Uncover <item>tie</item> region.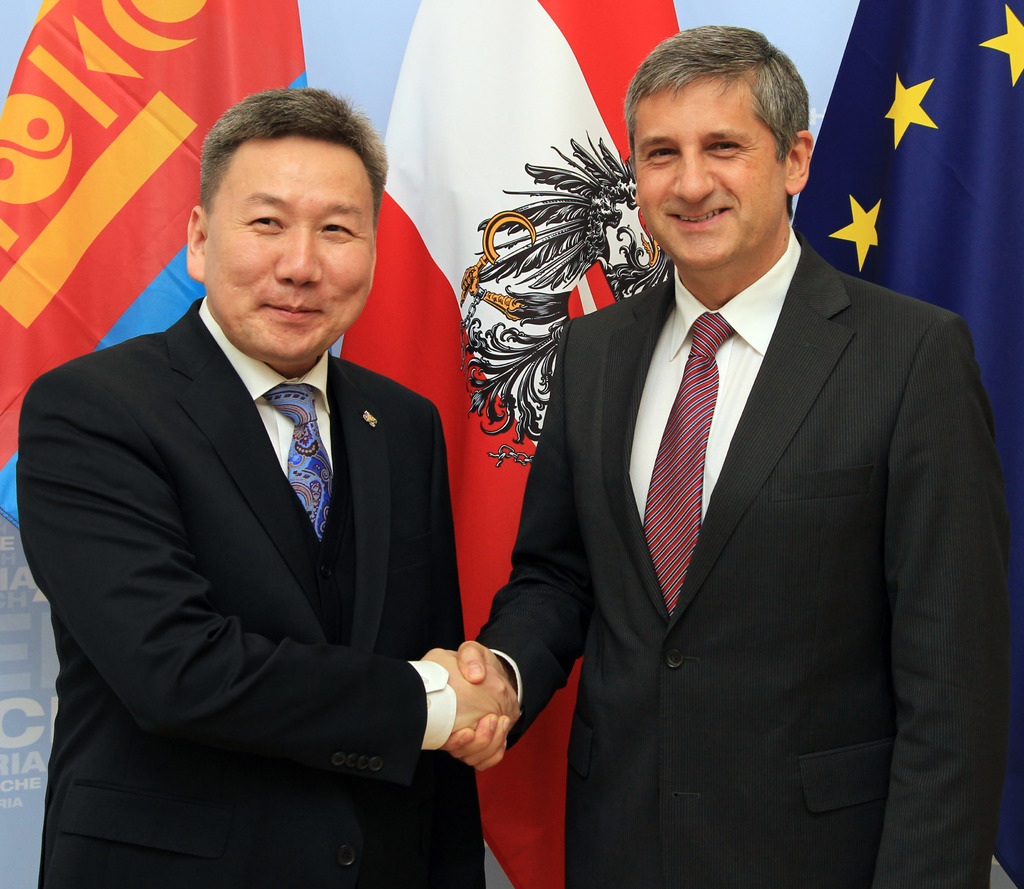
Uncovered: l=255, t=374, r=326, b=549.
